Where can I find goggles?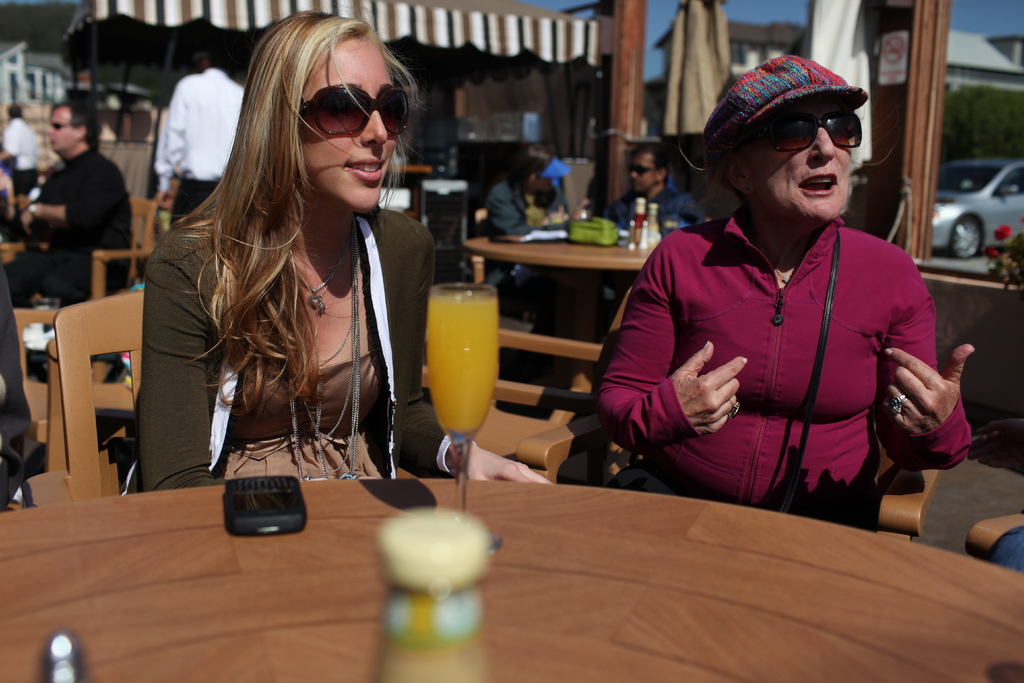
You can find it at x1=45 y1=121 x2=67 y2=129.
